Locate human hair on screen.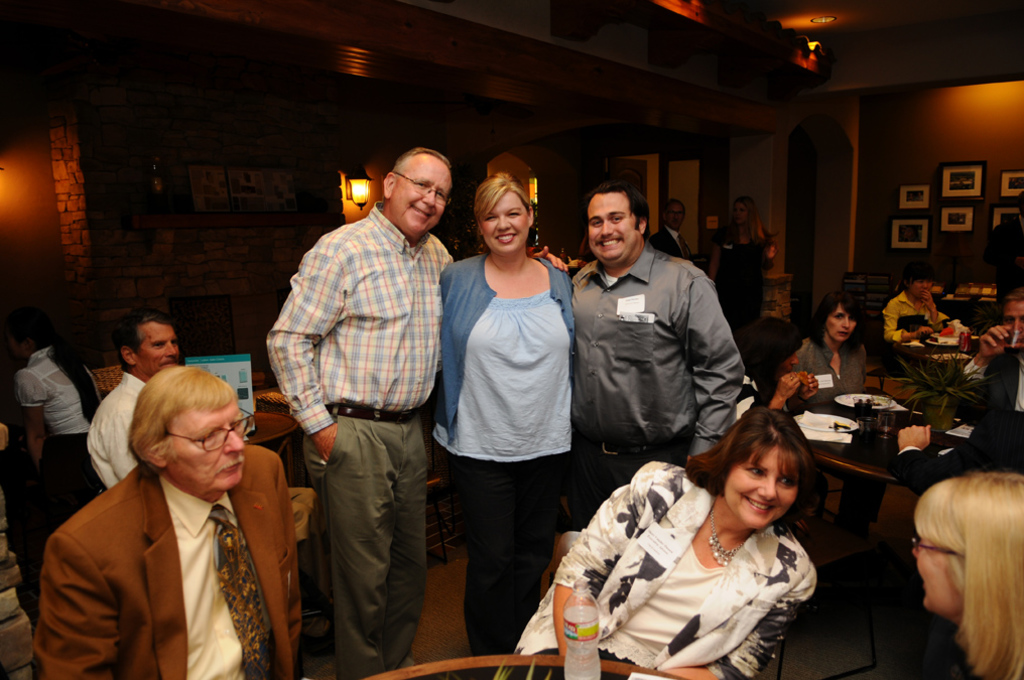
On screen at [7,306,102,431].
